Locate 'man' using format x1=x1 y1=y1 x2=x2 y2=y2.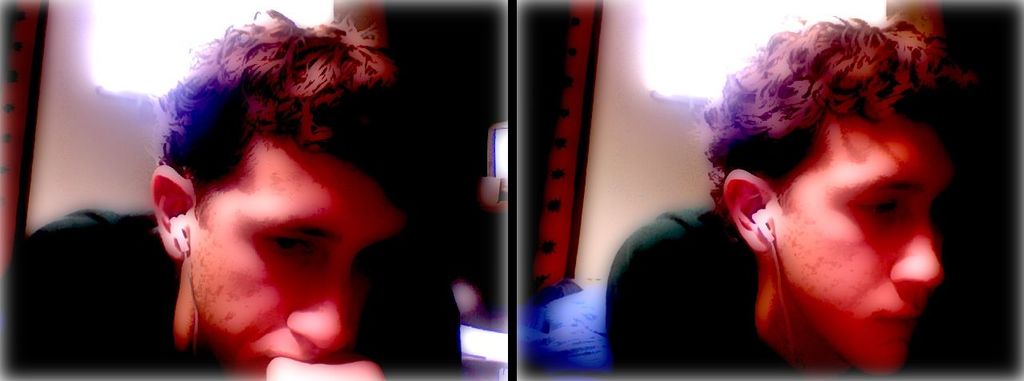
x1=602 y1=10 x2=1023 y2=380.
